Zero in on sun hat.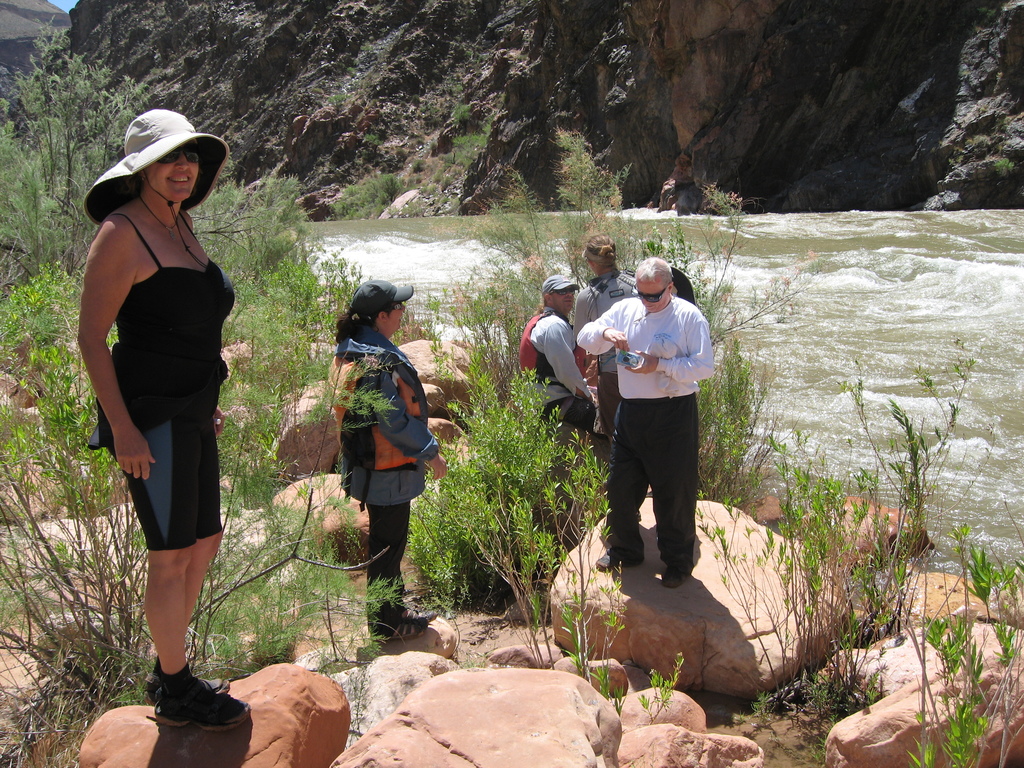
Zeroed in: (346, 278, 417, 312).
